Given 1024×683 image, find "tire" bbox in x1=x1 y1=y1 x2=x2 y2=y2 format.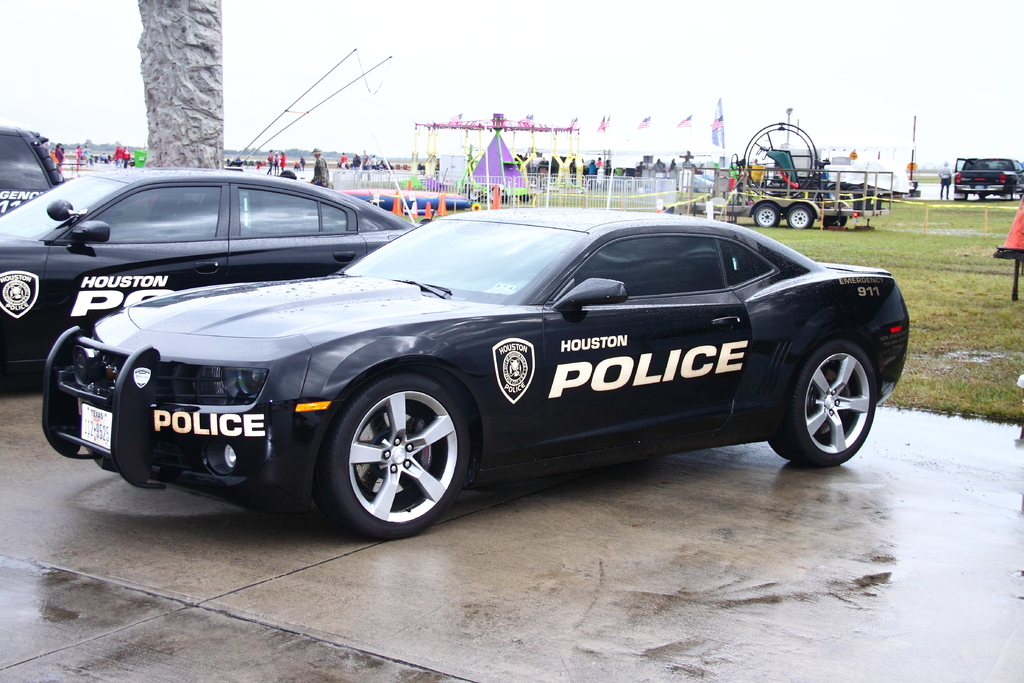
x1=768 y1=339 x2=877 y2=466.
